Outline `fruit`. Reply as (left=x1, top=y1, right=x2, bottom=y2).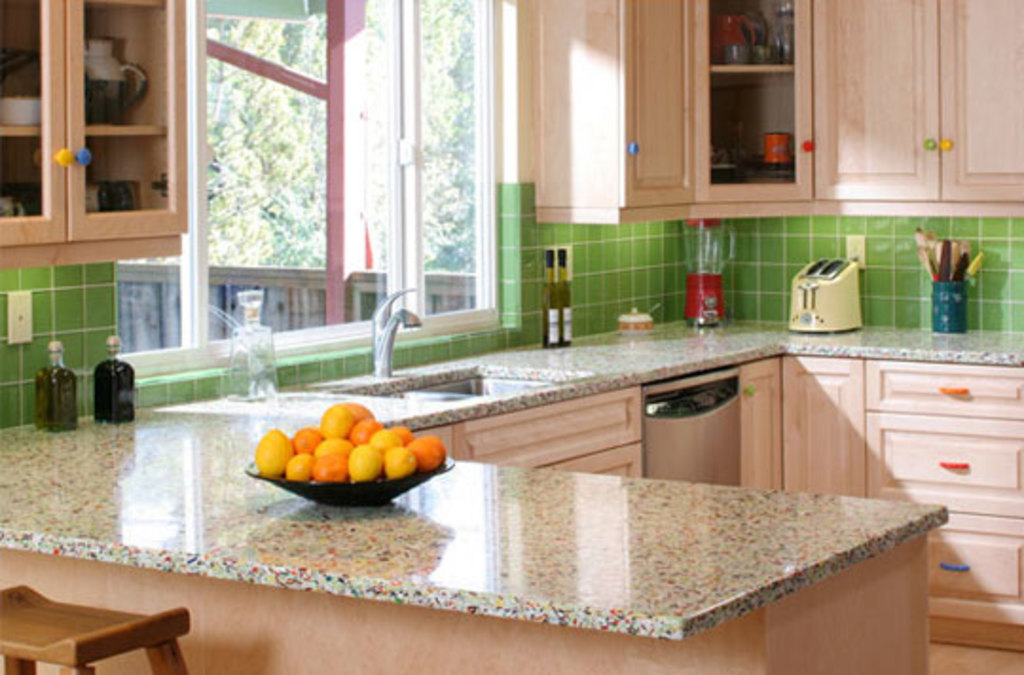
(left=385, top=446, right=417, bottom=478).
